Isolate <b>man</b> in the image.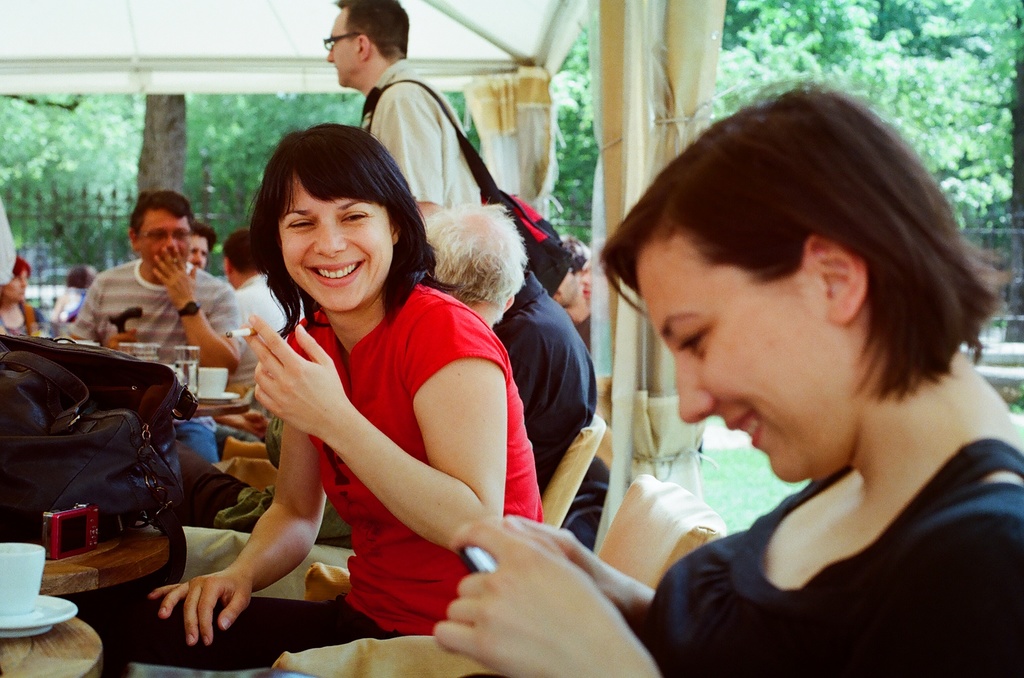
Isolated region: region(183, 222, 216, 273).
